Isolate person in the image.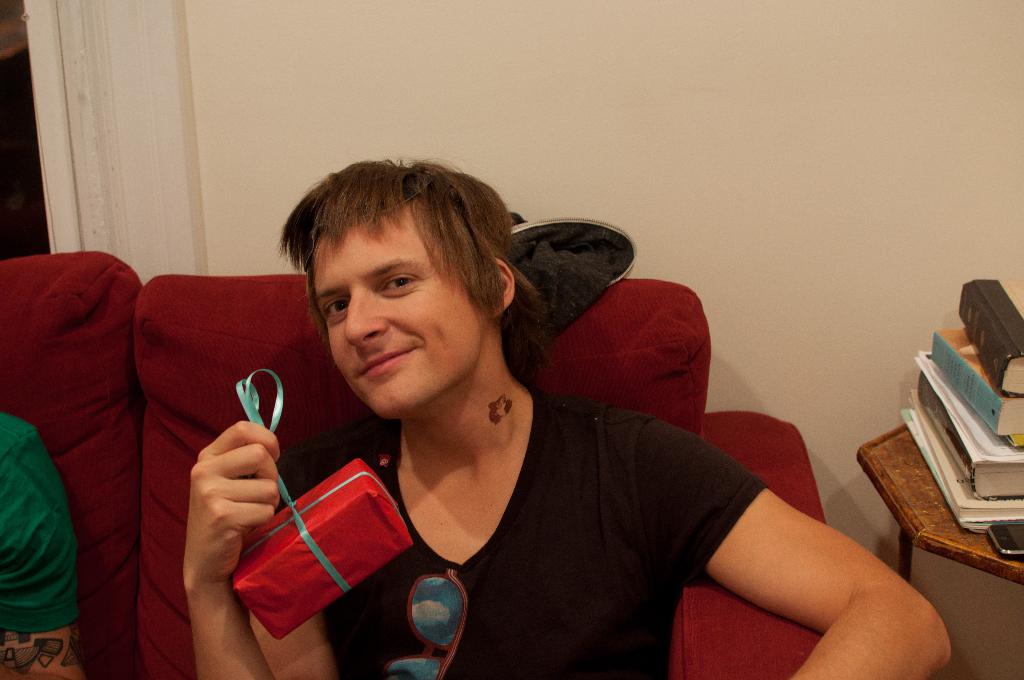
Isolated region: (left=154, top=151, right=864, bottom=679).
